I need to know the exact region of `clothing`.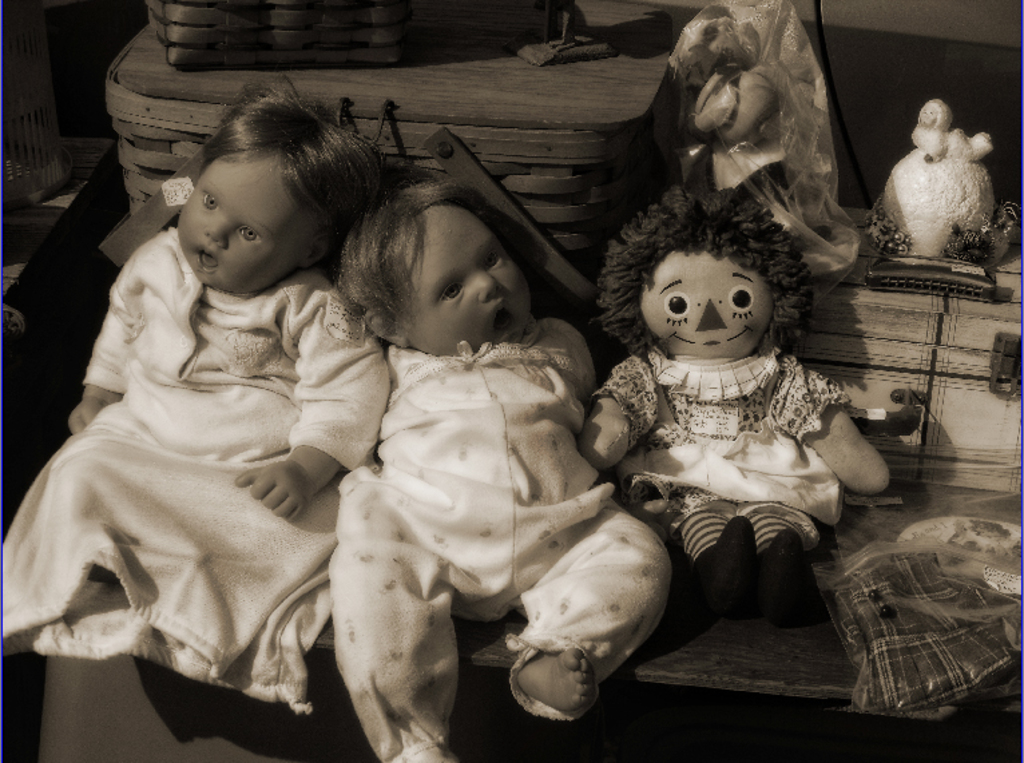
Region: rect(328, 311, 674, 762).
